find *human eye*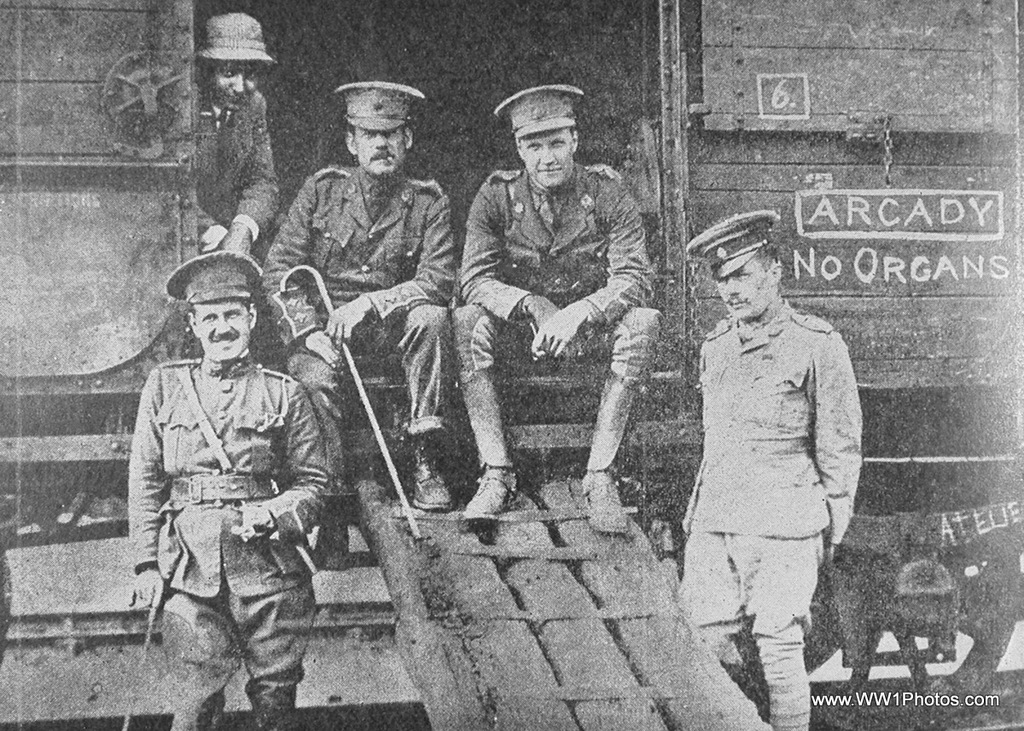
bbox=[222, 307, 239, 320]
